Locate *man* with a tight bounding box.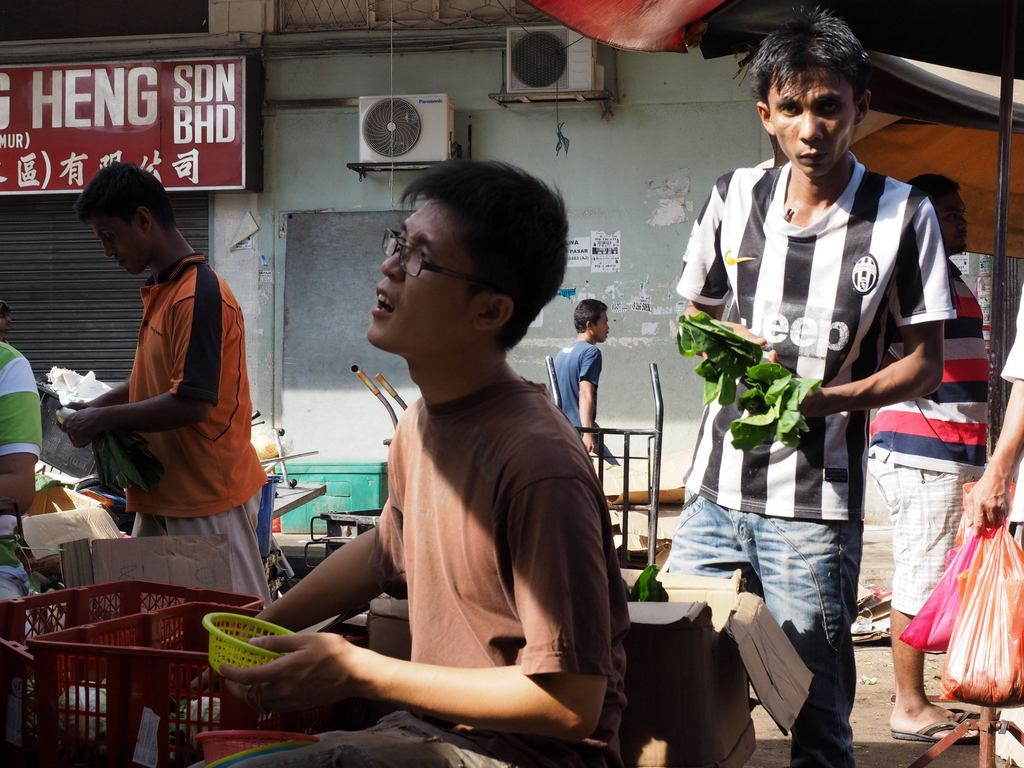
BBox(44, 163, 282, 637).
